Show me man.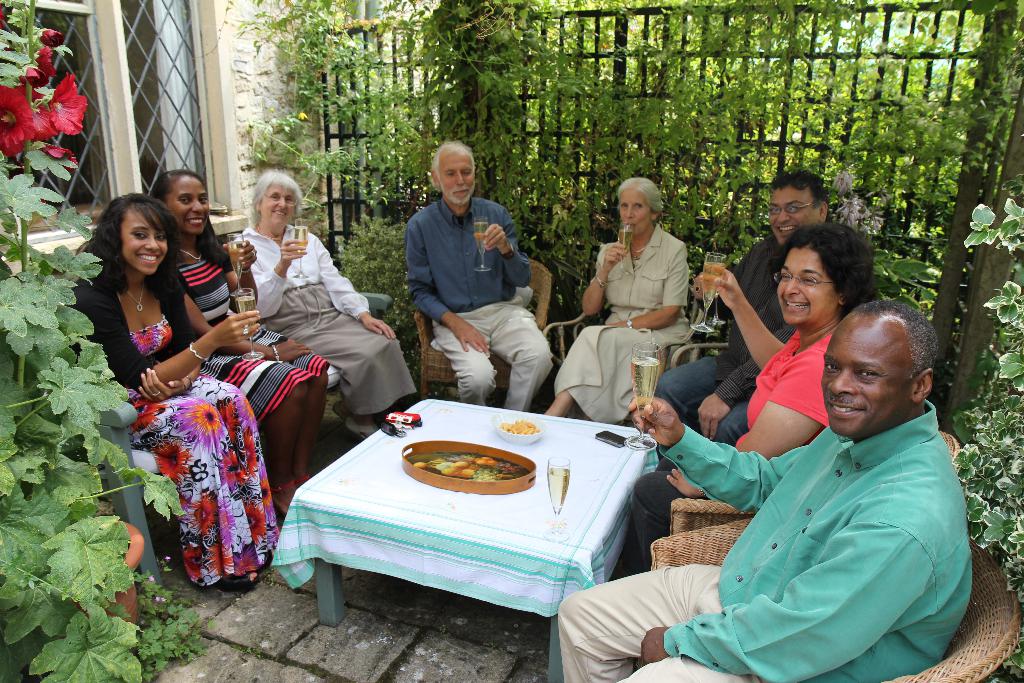
man is here: rect(551, 293, 975, 682).
